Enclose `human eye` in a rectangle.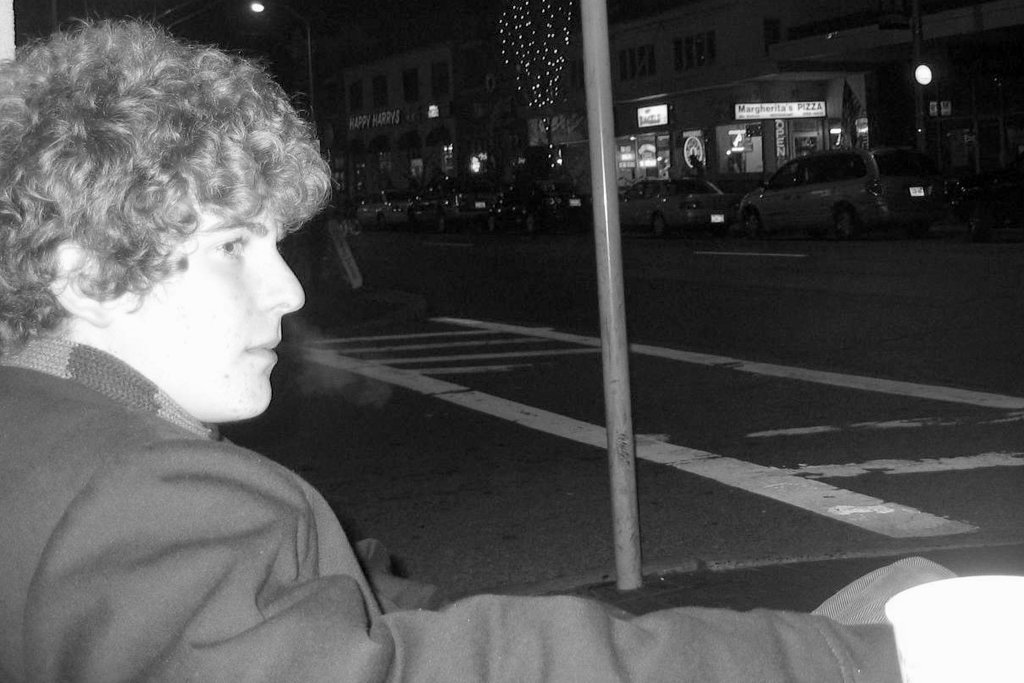
{"x1": 213, "y1": 234, "x2": 246, "y2": 259}.
